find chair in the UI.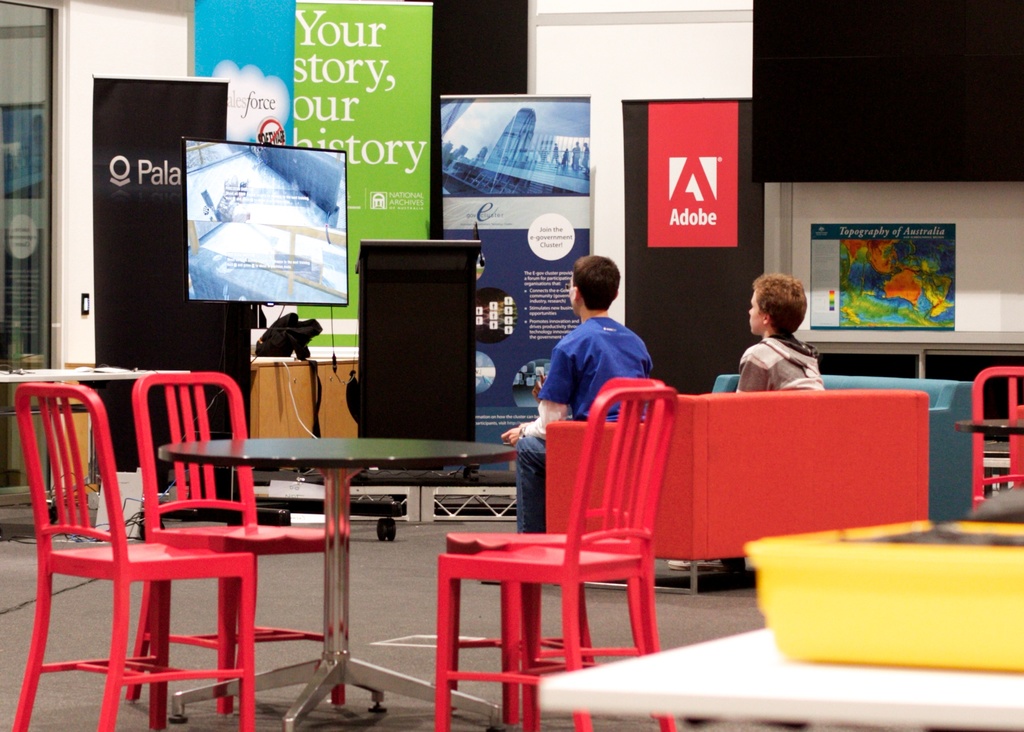
UI element at (left=13, top=378, right=255, bottom=731).
